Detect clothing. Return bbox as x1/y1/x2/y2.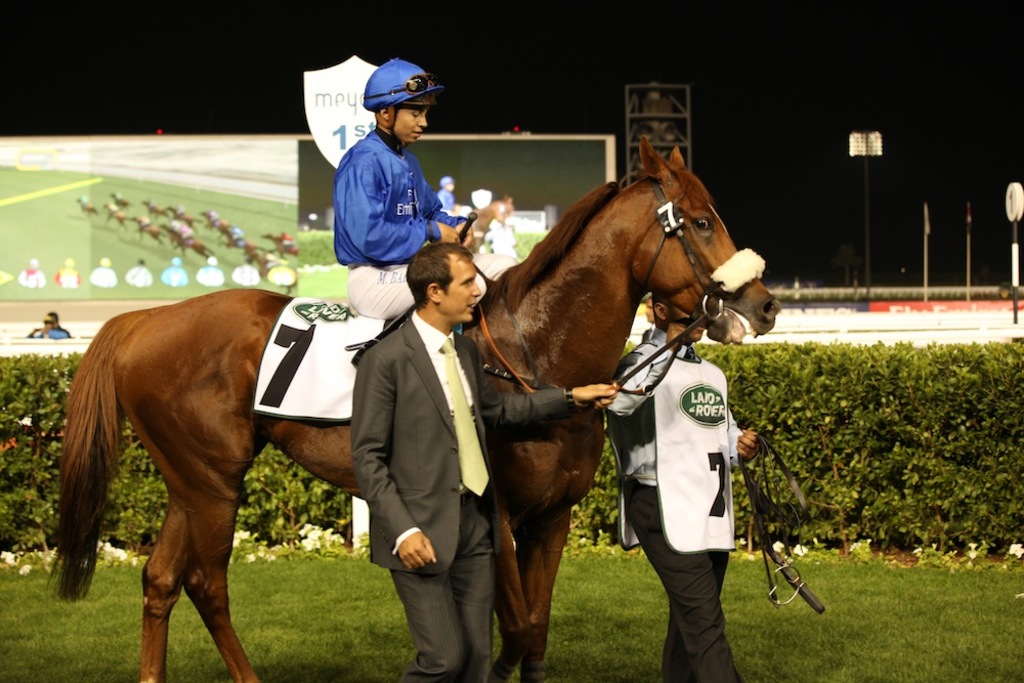
305/81/470/288.
